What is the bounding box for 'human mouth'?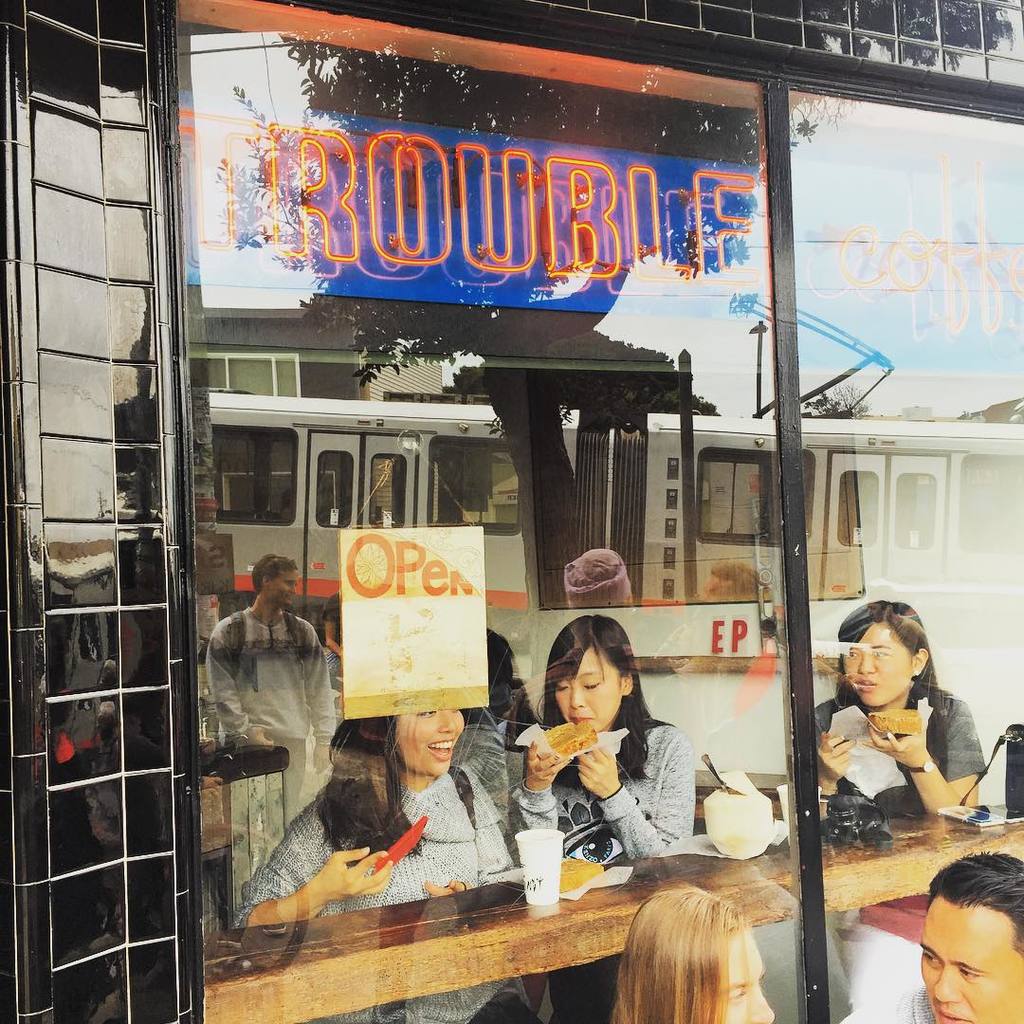
x1=932 y1=1006 x2=977 y2=1023.
